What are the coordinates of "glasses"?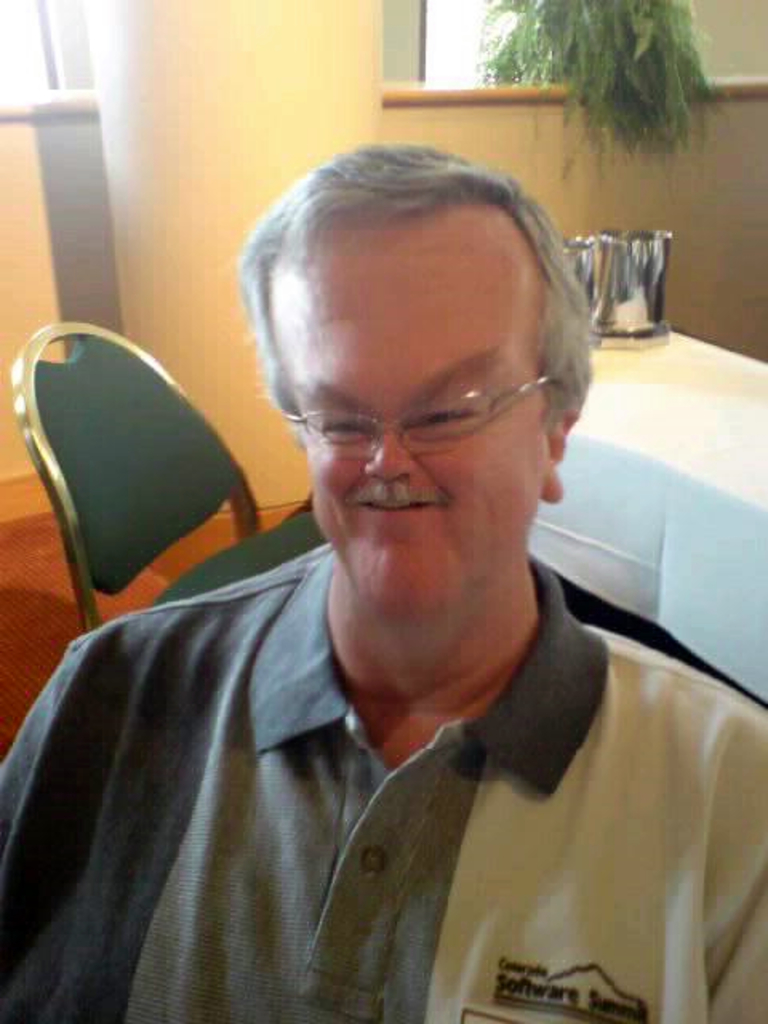
pyautogui.locateOnScreen(262, 362, 558, 462).
